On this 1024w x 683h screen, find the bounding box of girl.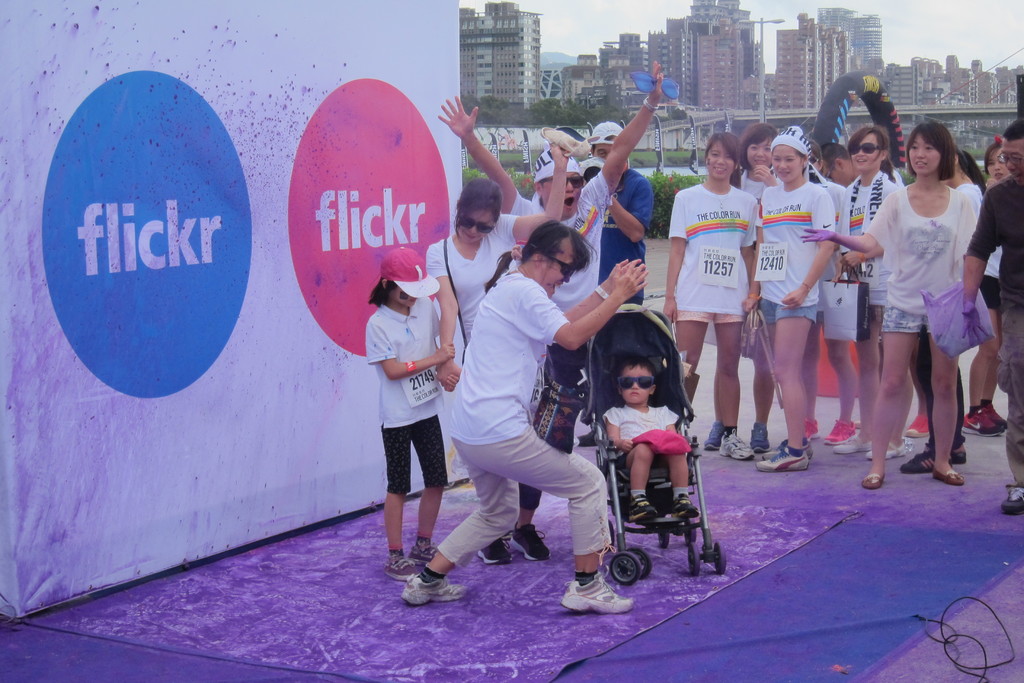
Bounding box: left=740, top=124, right=781, bottom=454.
